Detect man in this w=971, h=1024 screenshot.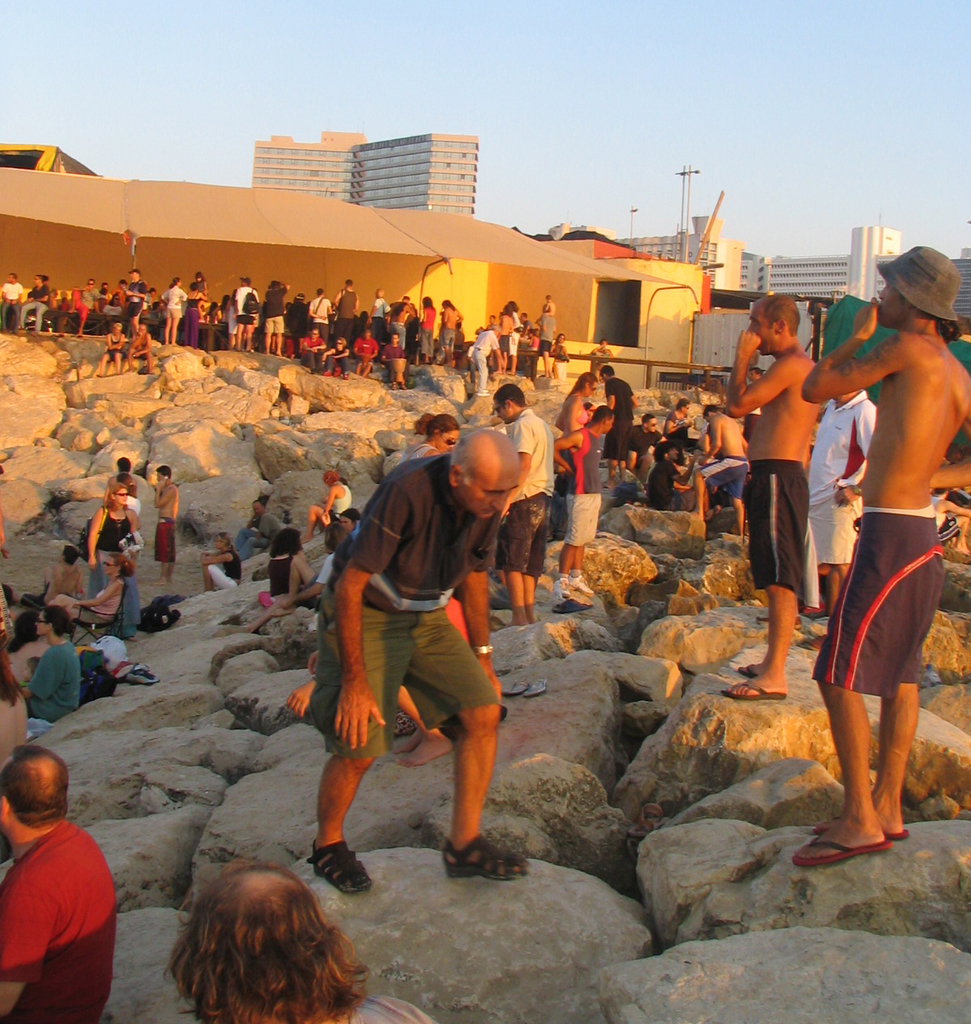
Detection: x1=723 y1=296 x2=823 y2=708.
